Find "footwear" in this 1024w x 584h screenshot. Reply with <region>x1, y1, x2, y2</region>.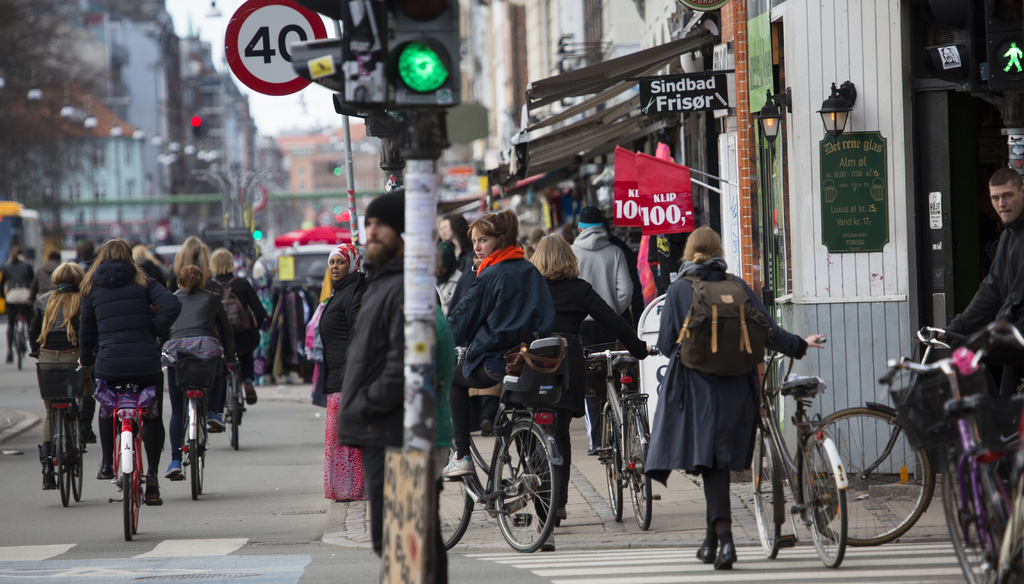
<region>695, 546, 714, 566</region>.
